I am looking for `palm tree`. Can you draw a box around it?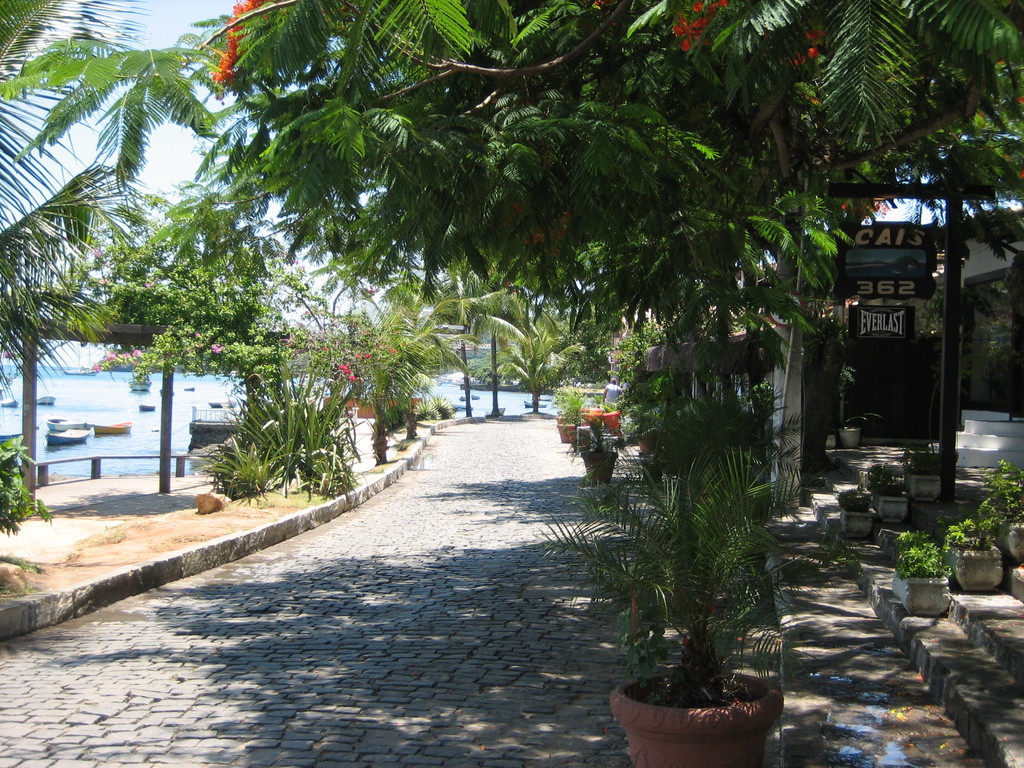
Sure, the bounding box is box=[0, 0, 150, 397].
